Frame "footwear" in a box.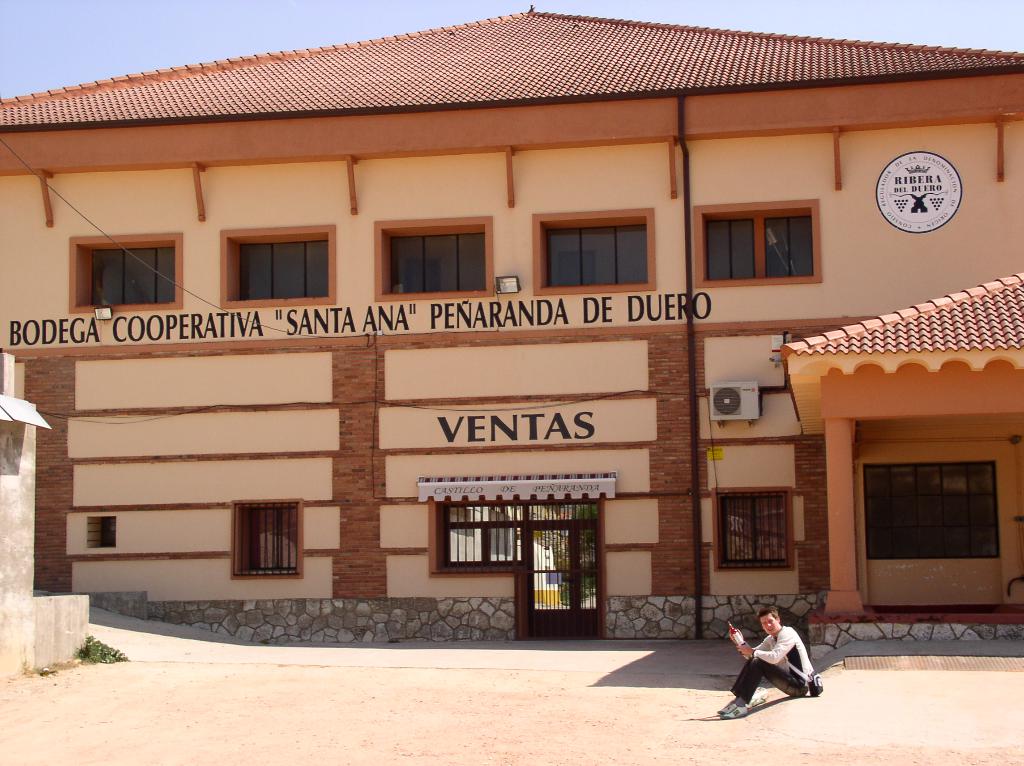
box=[715, 696, 733, 712].
